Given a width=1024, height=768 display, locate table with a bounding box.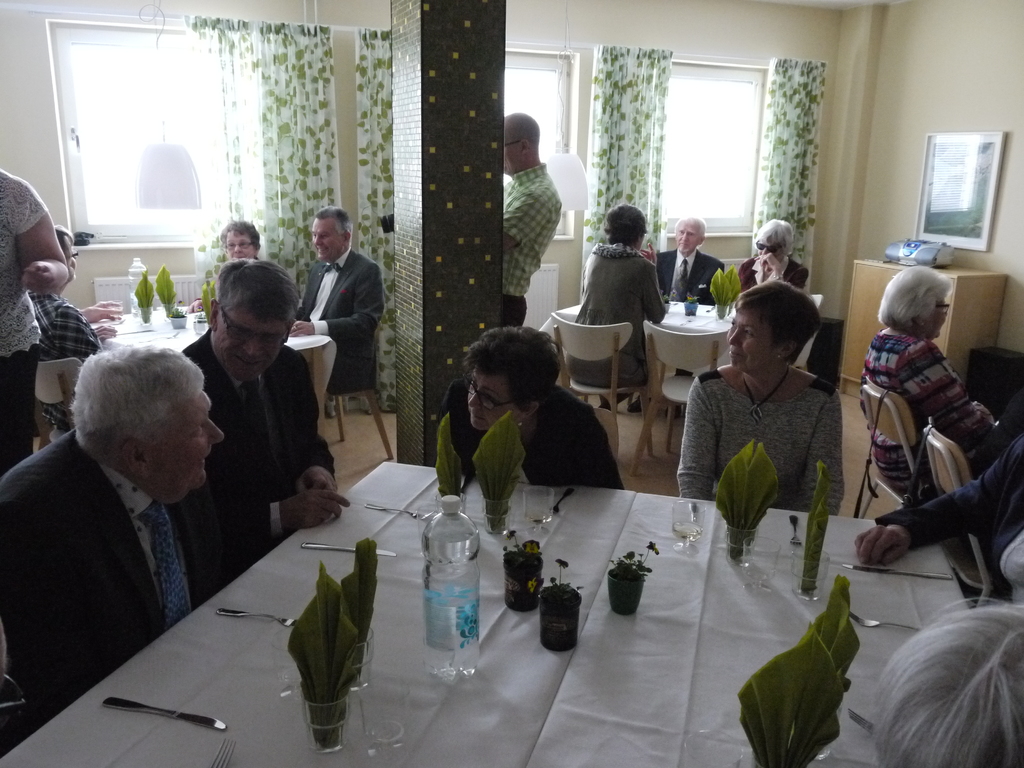
Located: {"x1": 2, "y1": 454, "x2": 970, "y2": 767}.
